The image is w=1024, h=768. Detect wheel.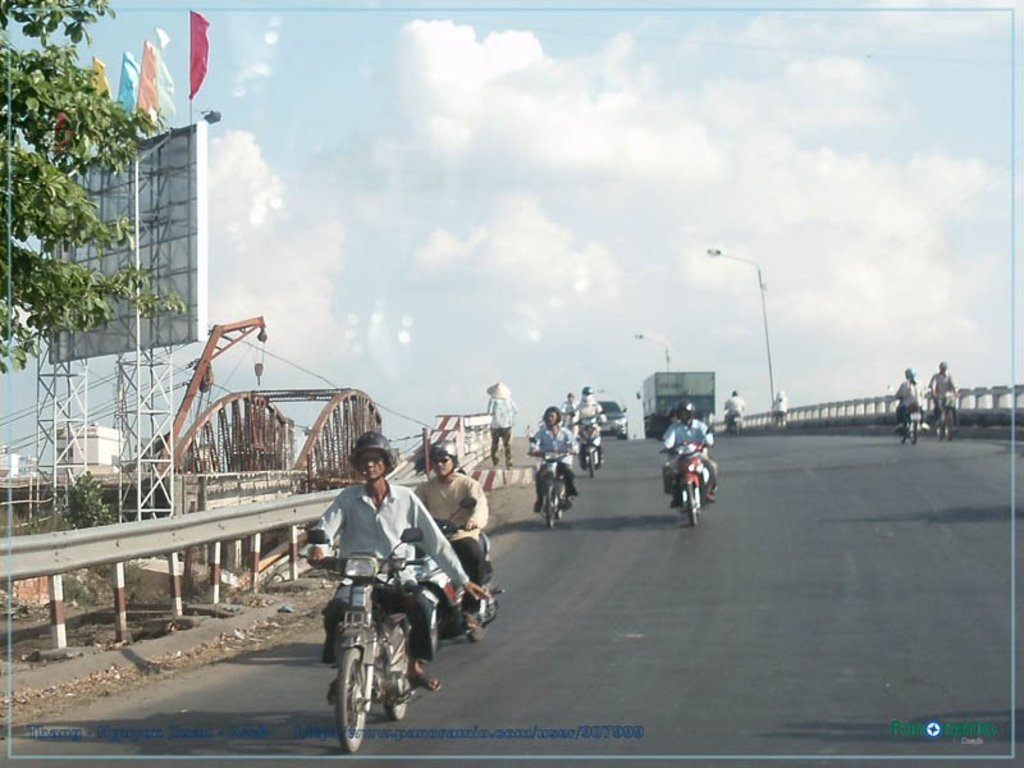
Detection: bbox=[326, 650, 378, 759].
